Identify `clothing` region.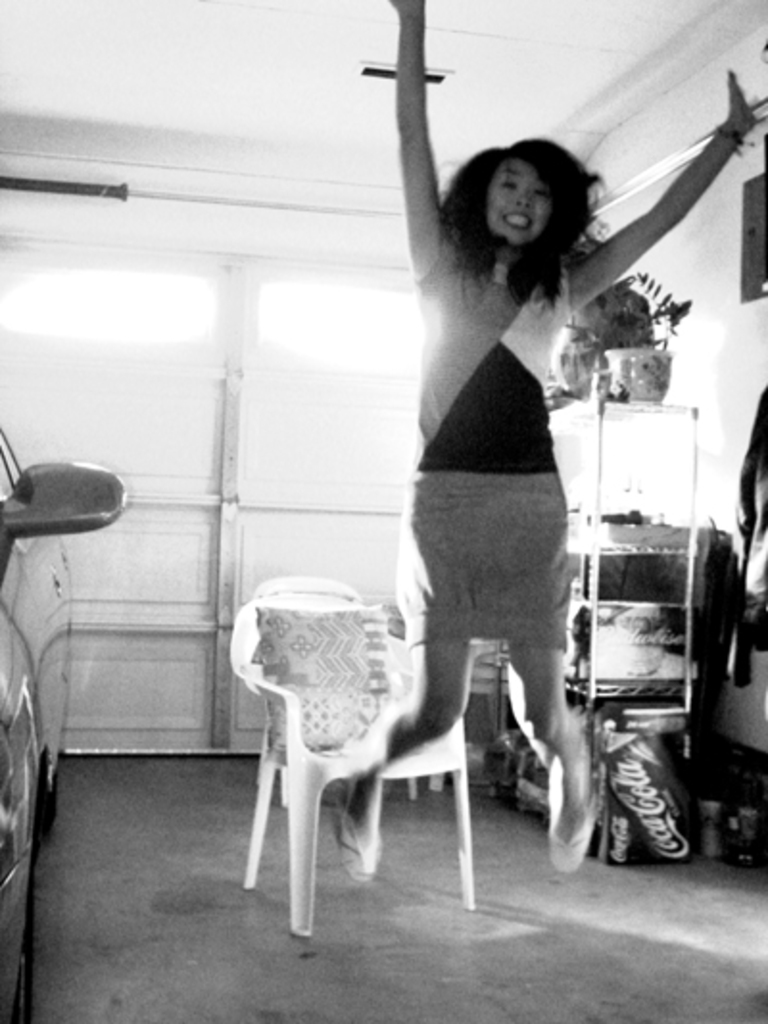
Region: region(399, 240, 574, 647).
